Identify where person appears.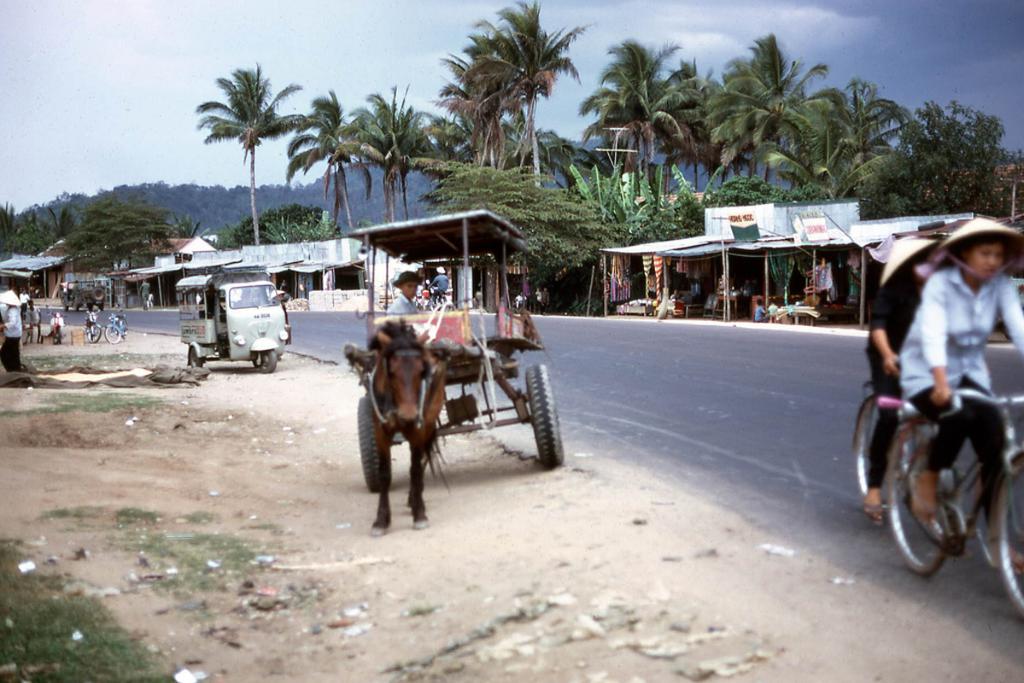
Appears at detection(134, 277, 149, 308).
